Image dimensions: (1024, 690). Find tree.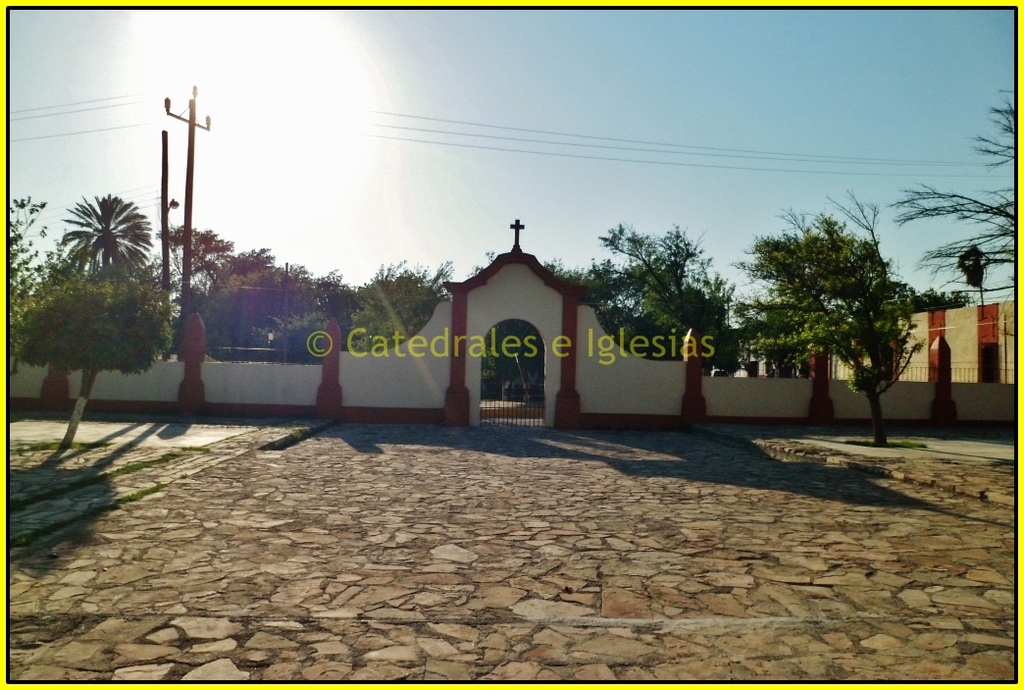
left=550, top=222, right=741, bottom=371.
